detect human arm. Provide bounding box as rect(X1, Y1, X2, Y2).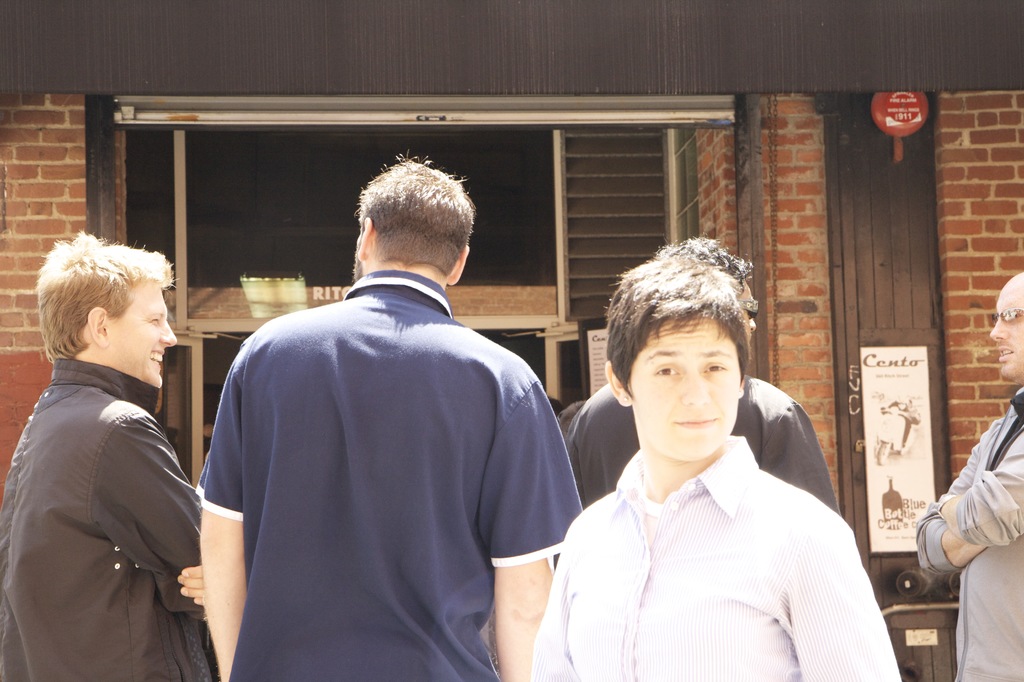
rect(172, 560, 201, 612).
